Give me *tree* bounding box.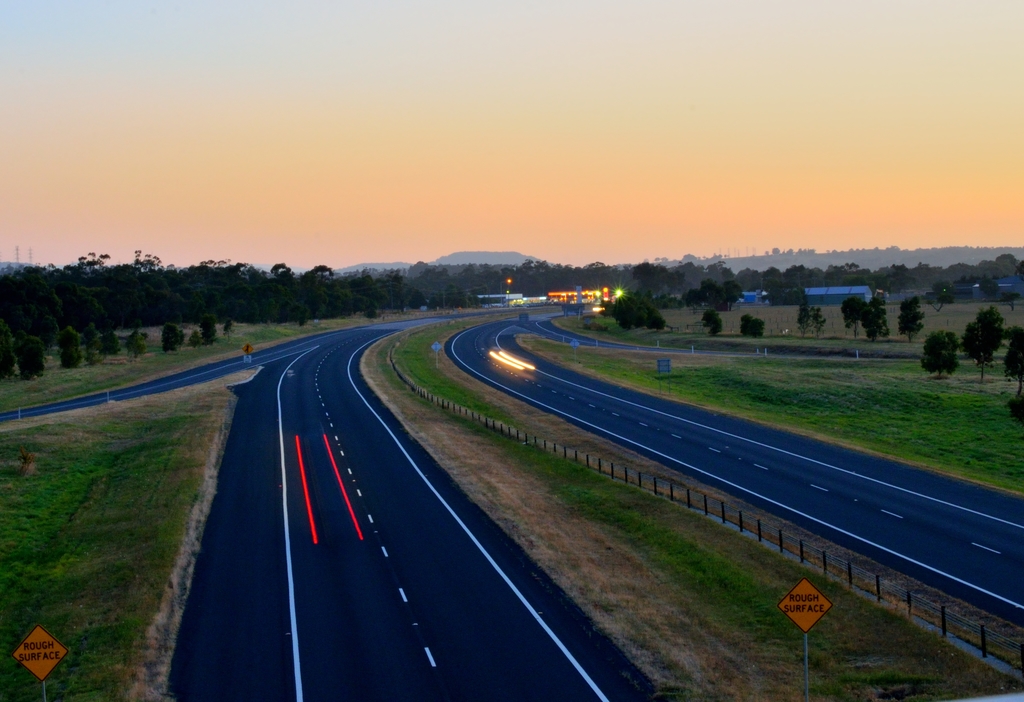
(152,321,180,354).
